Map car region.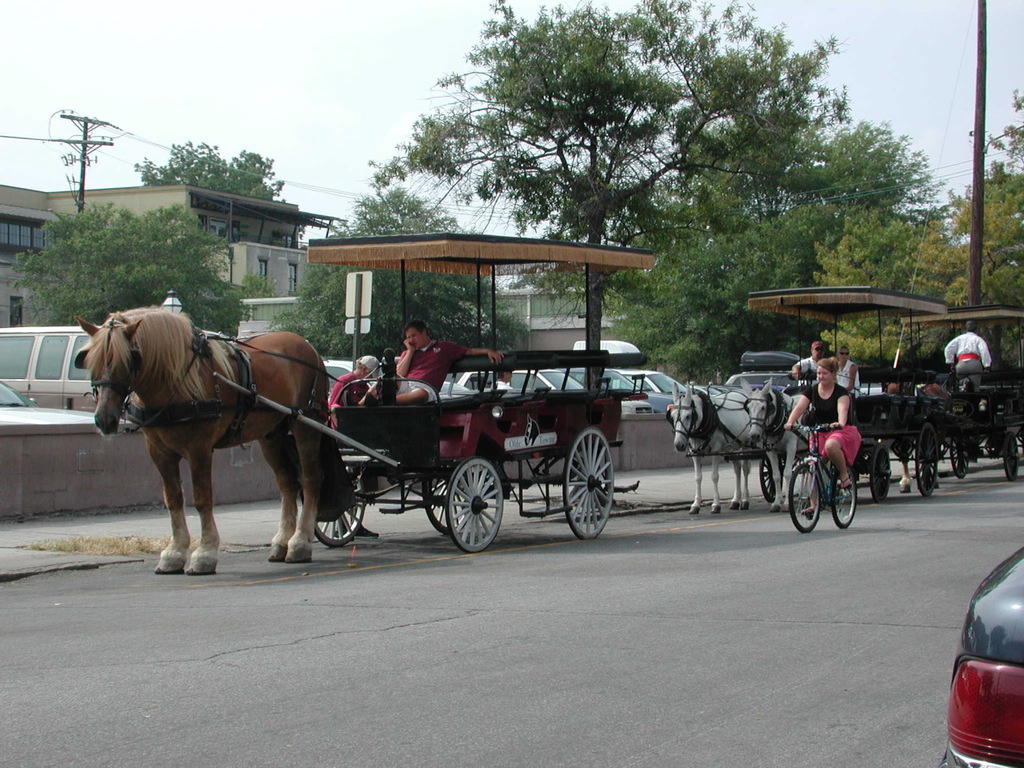
Mapped to left=937, top=545, right=1023, bottom=767.
